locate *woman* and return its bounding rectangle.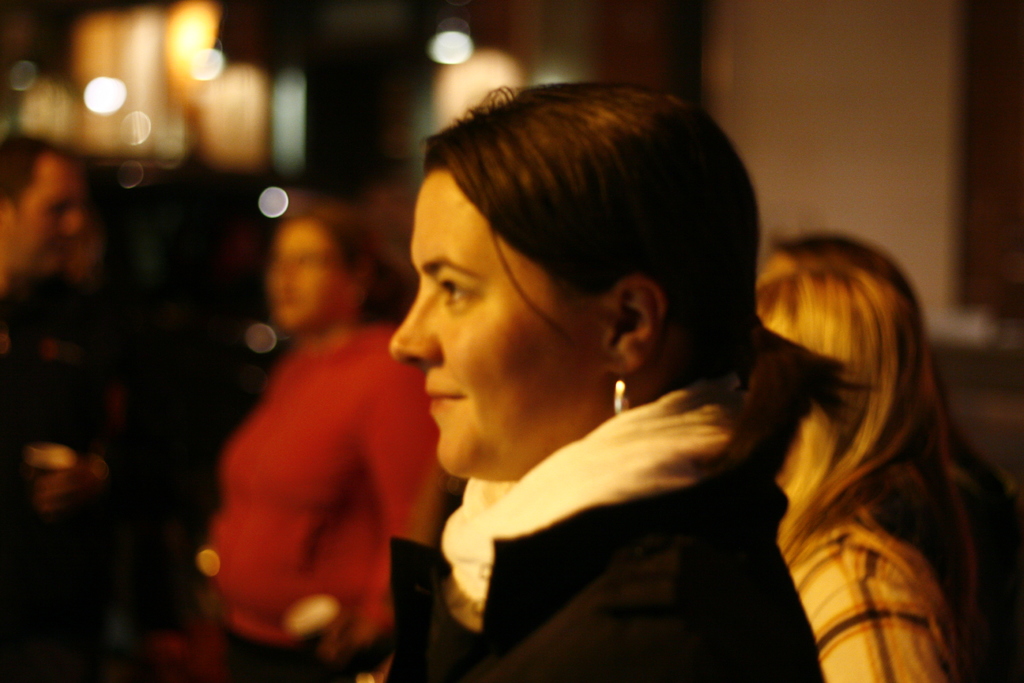
<box>204,195,450,681</box>.
